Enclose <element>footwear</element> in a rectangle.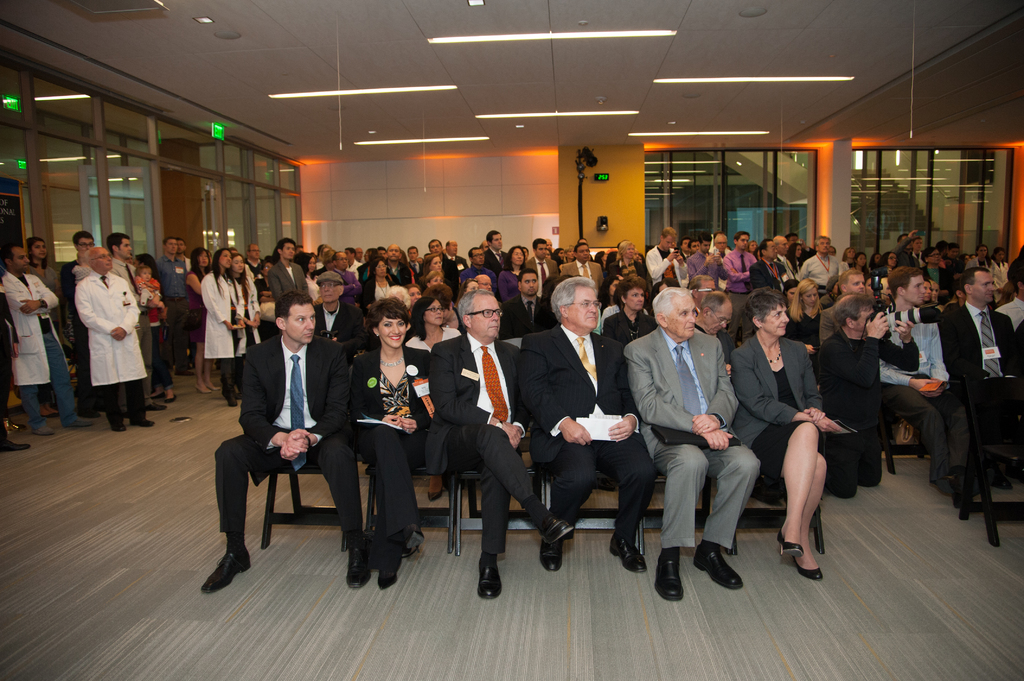
[left=221, top=372, right=237, bottom=405].
